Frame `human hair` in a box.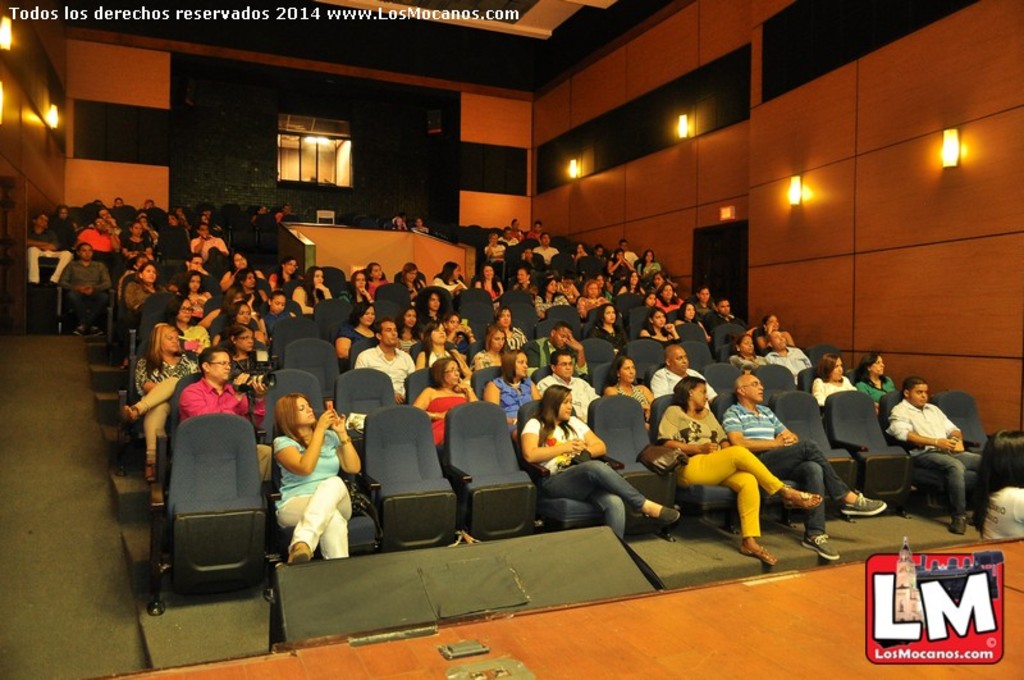
bbox(539, 277, 552, 302).
